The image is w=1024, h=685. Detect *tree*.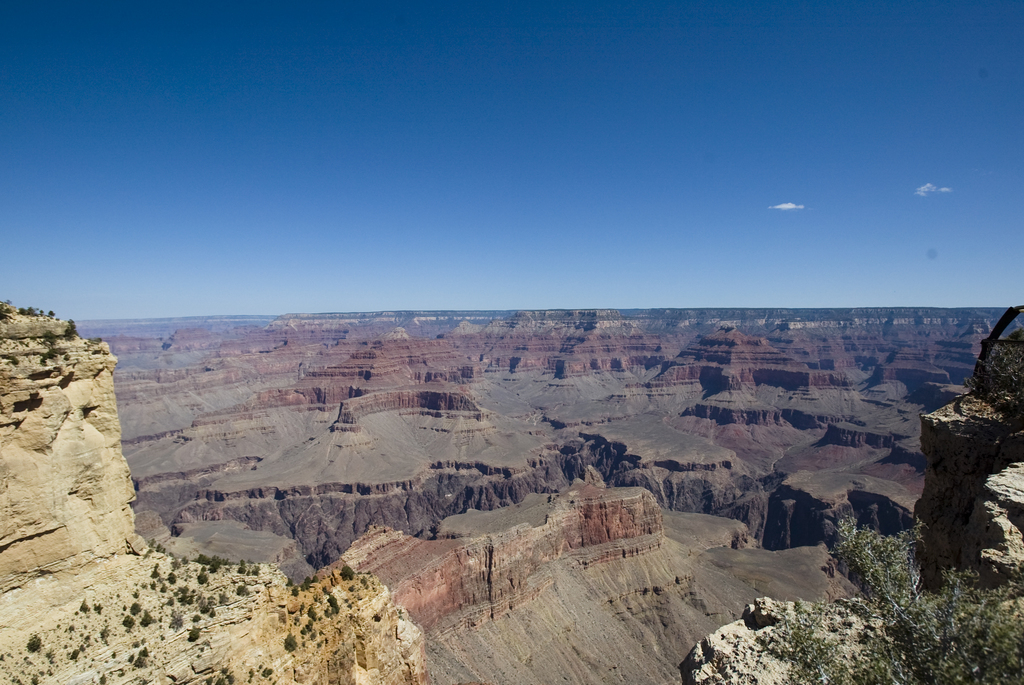
Detection: crop(283, 630, 292, 646).
